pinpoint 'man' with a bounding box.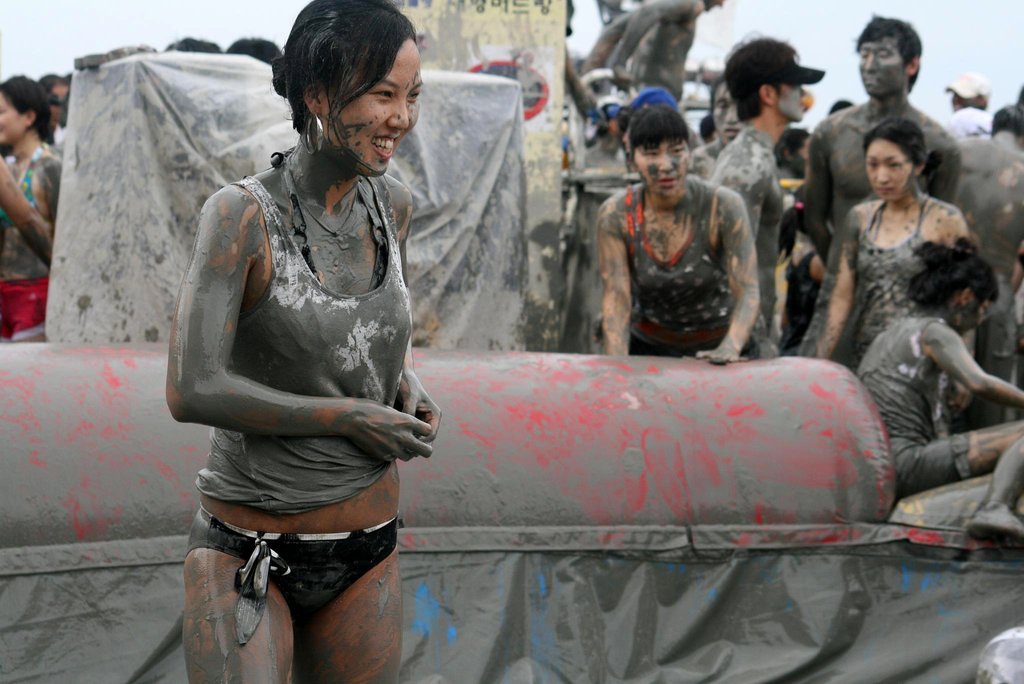
[787, 13, 968, 362].
